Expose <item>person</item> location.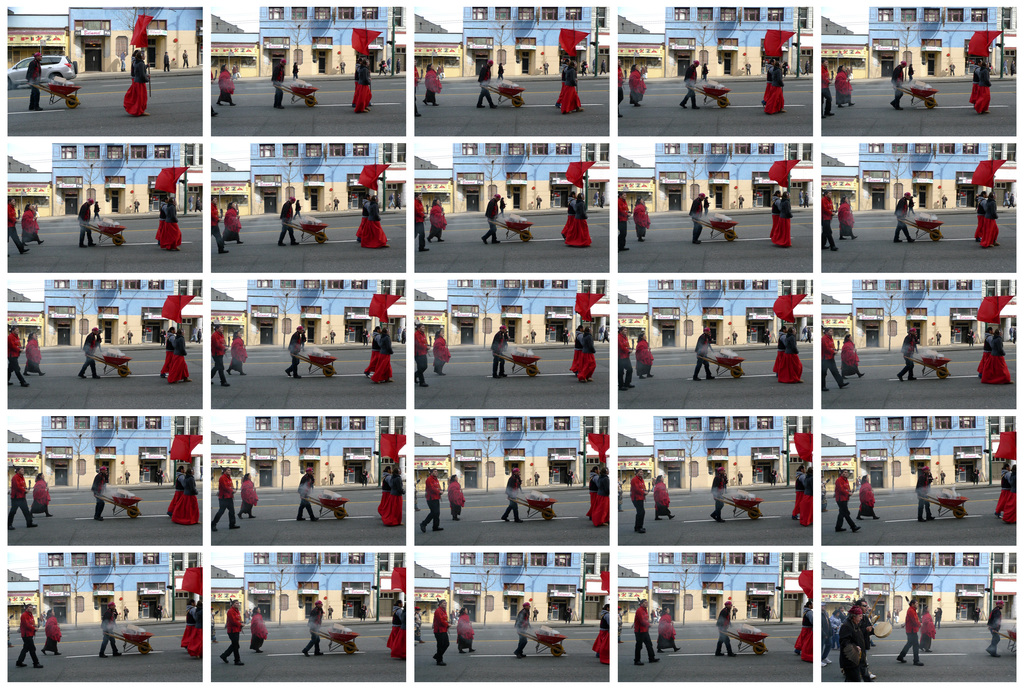
Exposed at {"left": 217, "top": 63, "right": 237, "bottom": 111}.
